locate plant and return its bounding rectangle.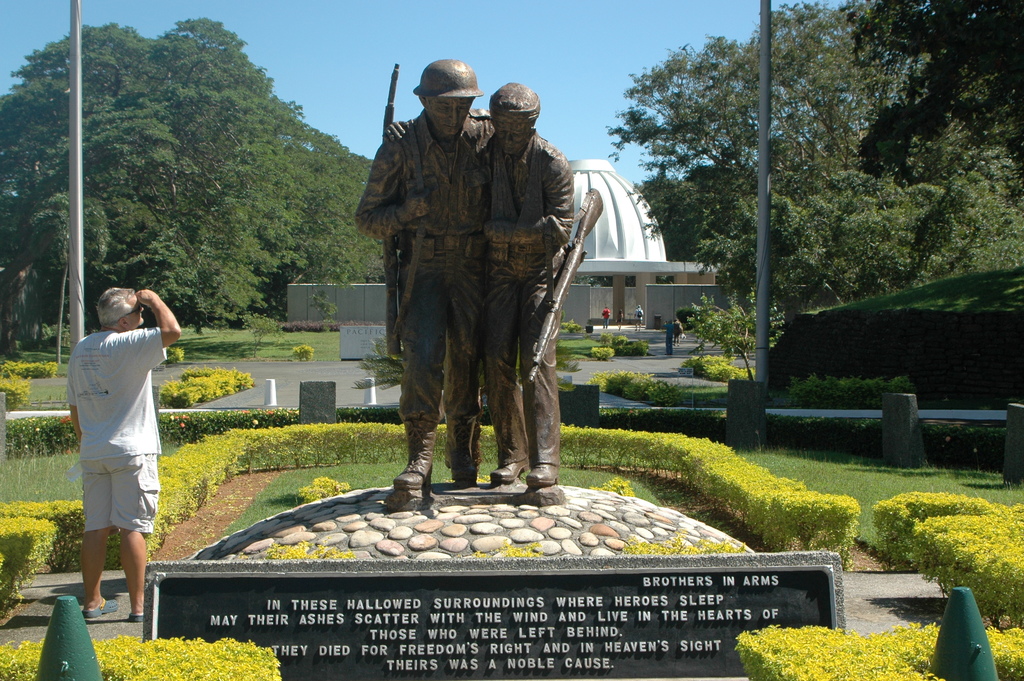
<bbox>19, 380, 93, 415</bbox>.
